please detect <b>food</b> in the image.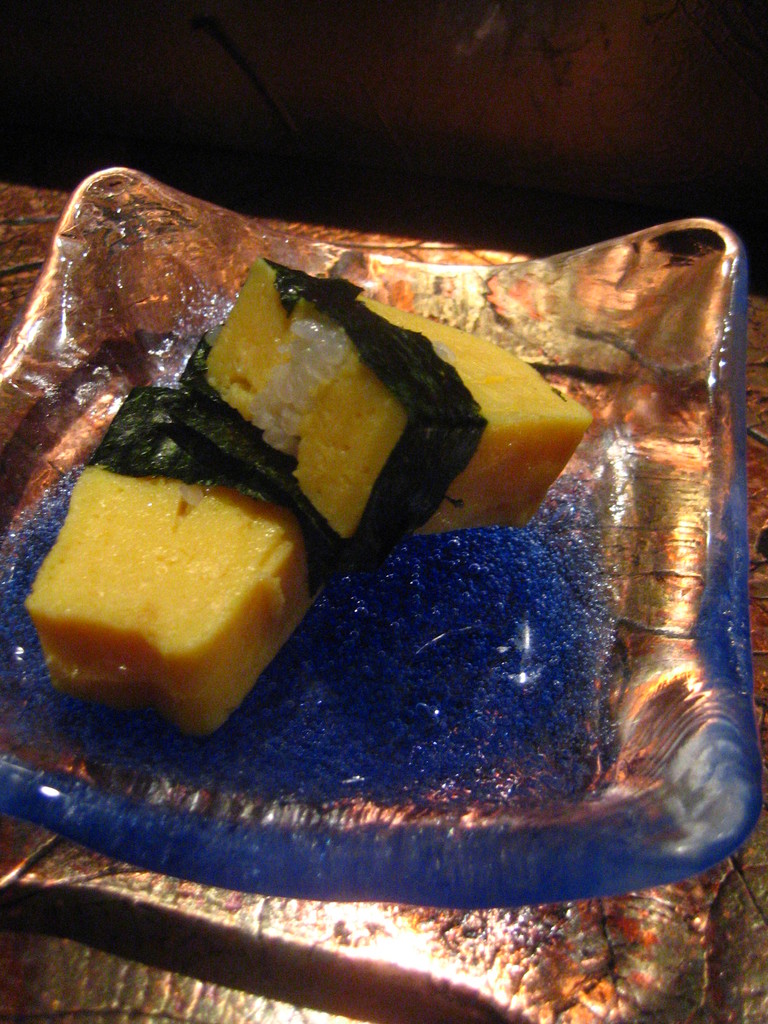
173, 323, 346, 543.
